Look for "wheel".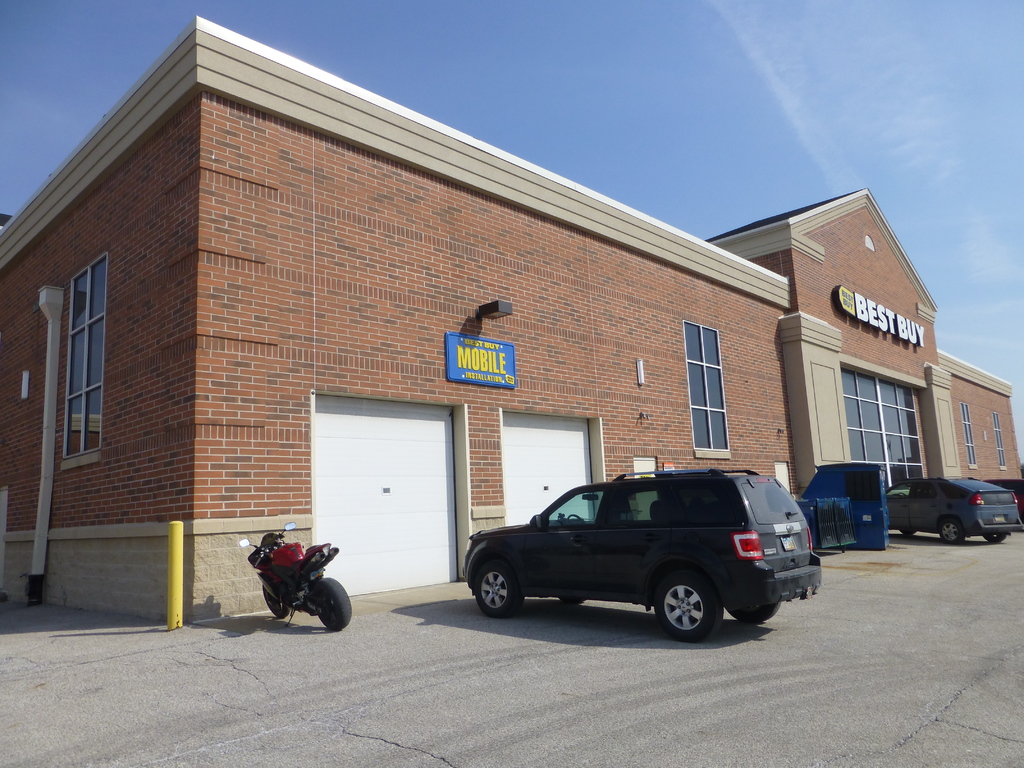
Found: [476,564,522,616].
